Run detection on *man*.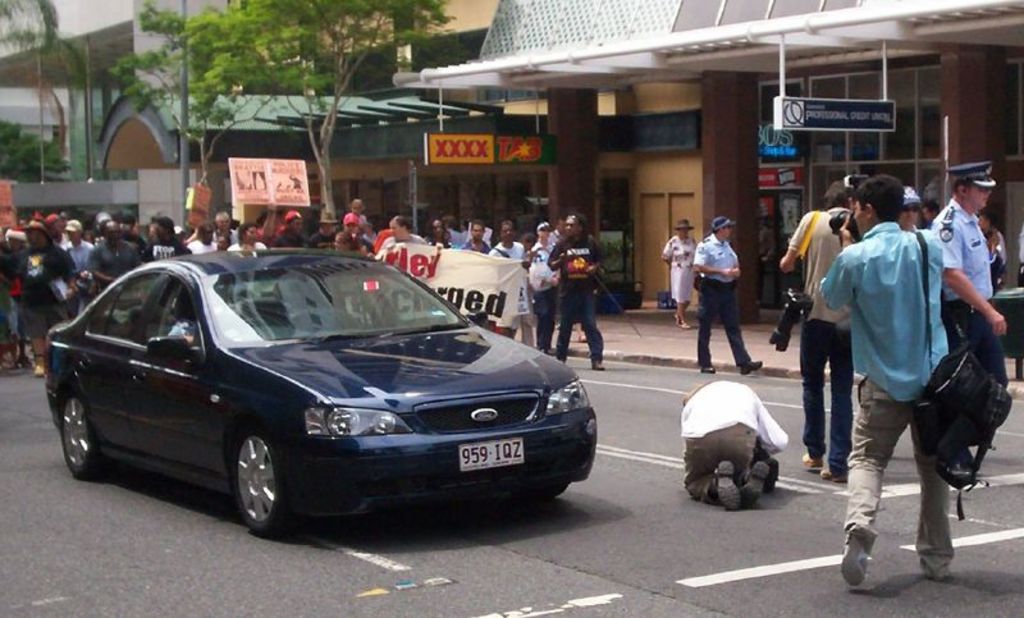
Result: crop(211, 214, 238, 247).
